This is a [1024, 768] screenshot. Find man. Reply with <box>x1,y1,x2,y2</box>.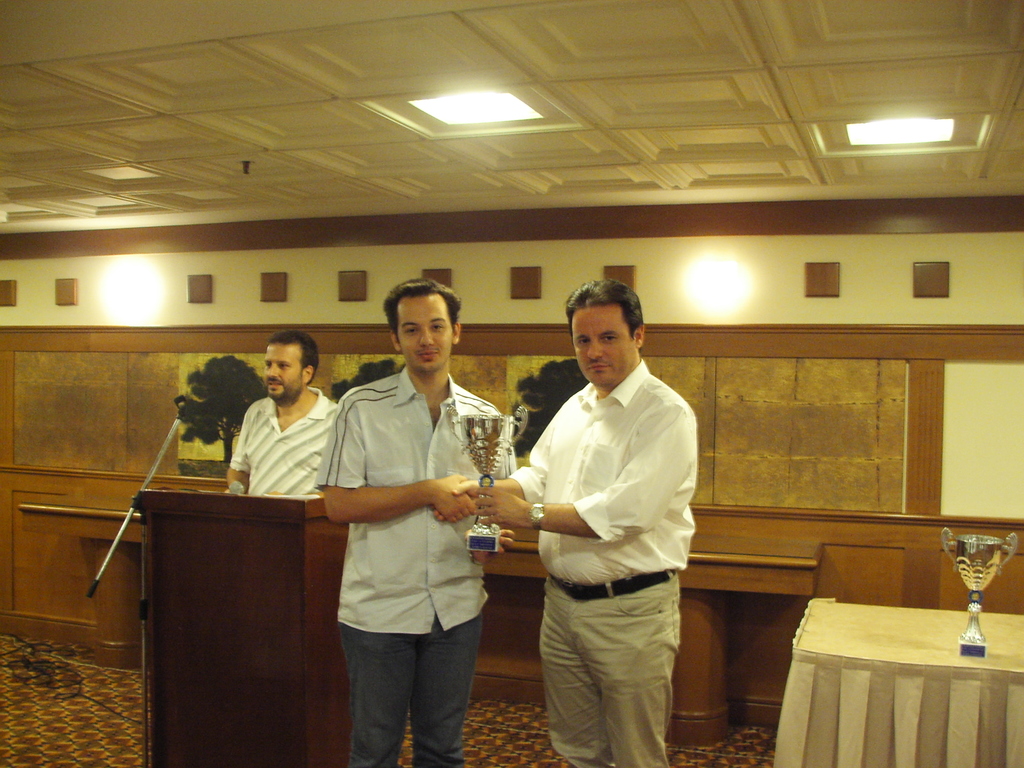
<box>219,329,337,500</box>.
